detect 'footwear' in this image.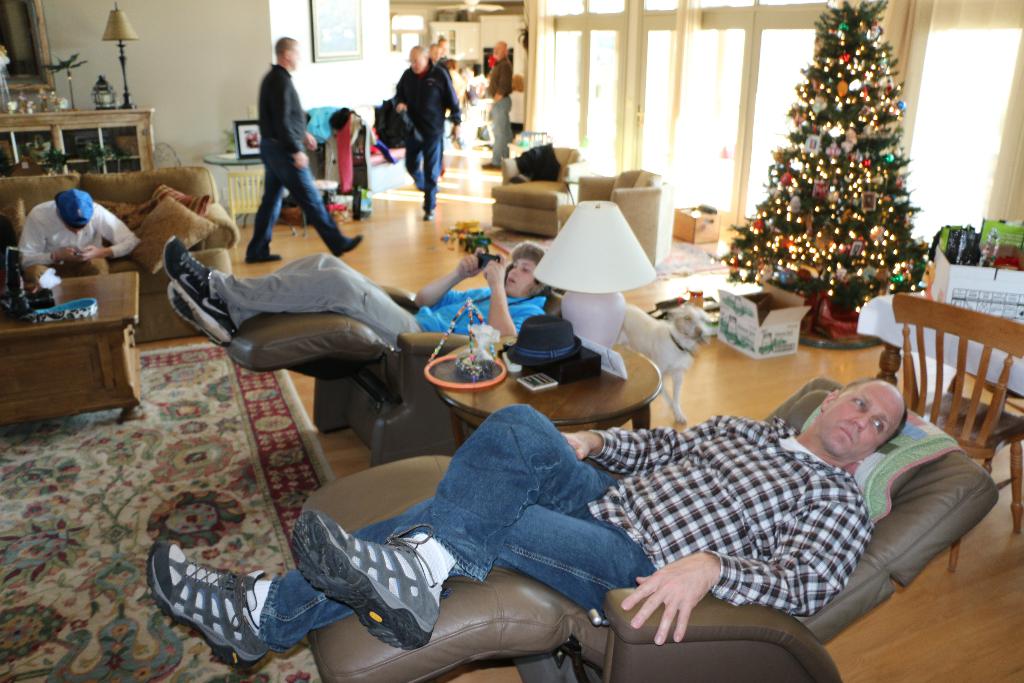
Detection: crop(136, 536, 283, 675).
